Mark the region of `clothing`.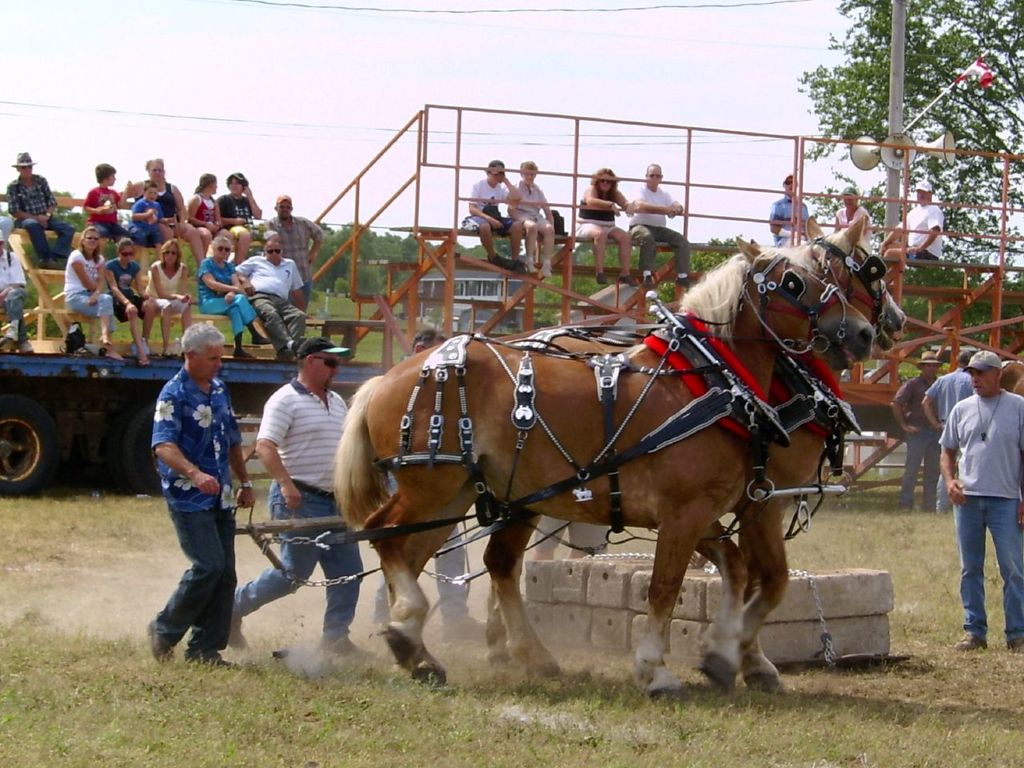
Region: (x1=897, y1=368, x2=949, y2=502).
